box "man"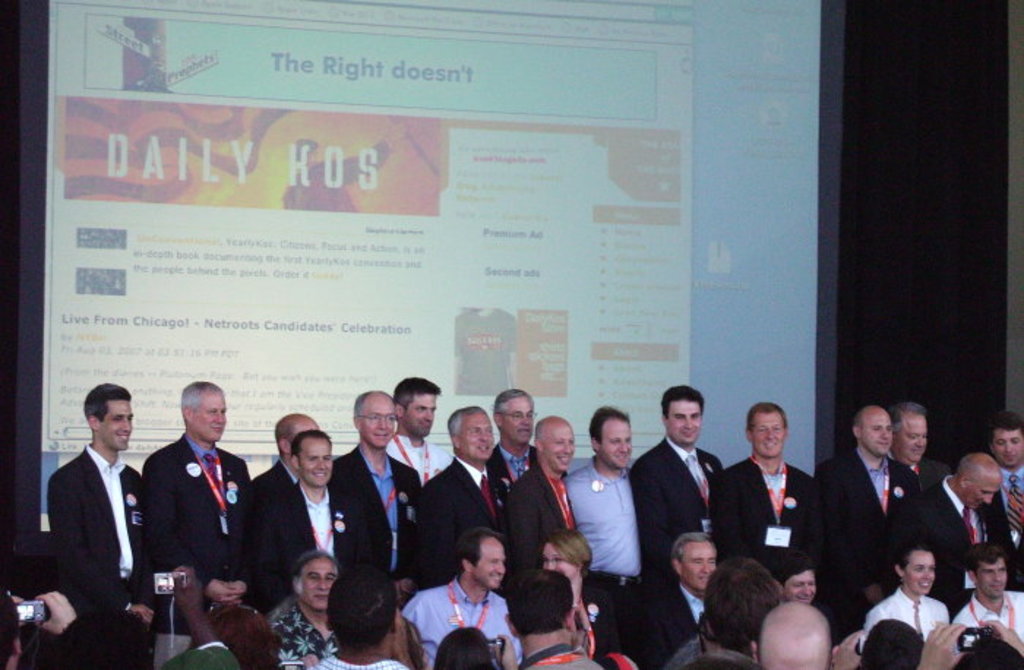
box=[332, 389, 426, 601]
